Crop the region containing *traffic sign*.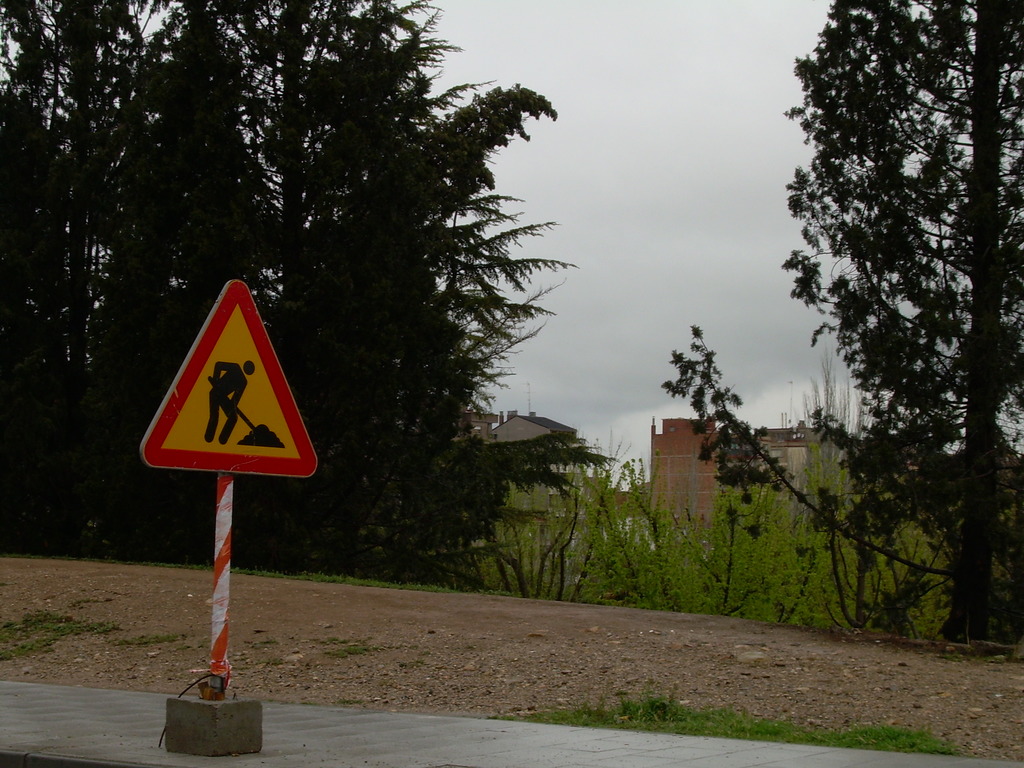
Crop region: <bbox>140, 278, 318, 480</bbox>.
